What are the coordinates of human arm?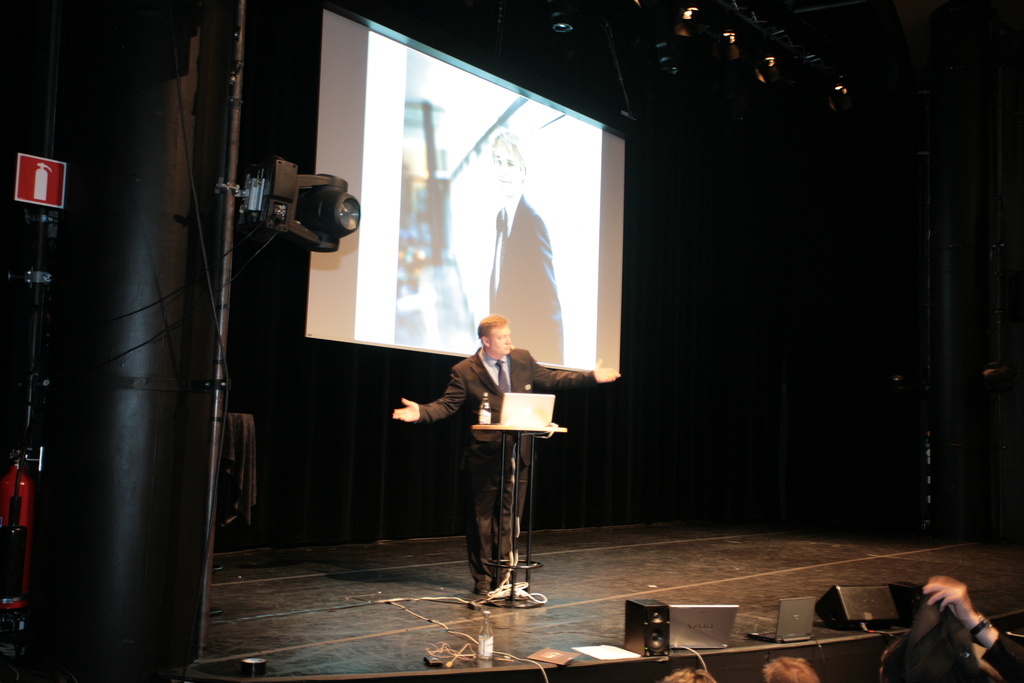
[525, 352, 620, 394].
